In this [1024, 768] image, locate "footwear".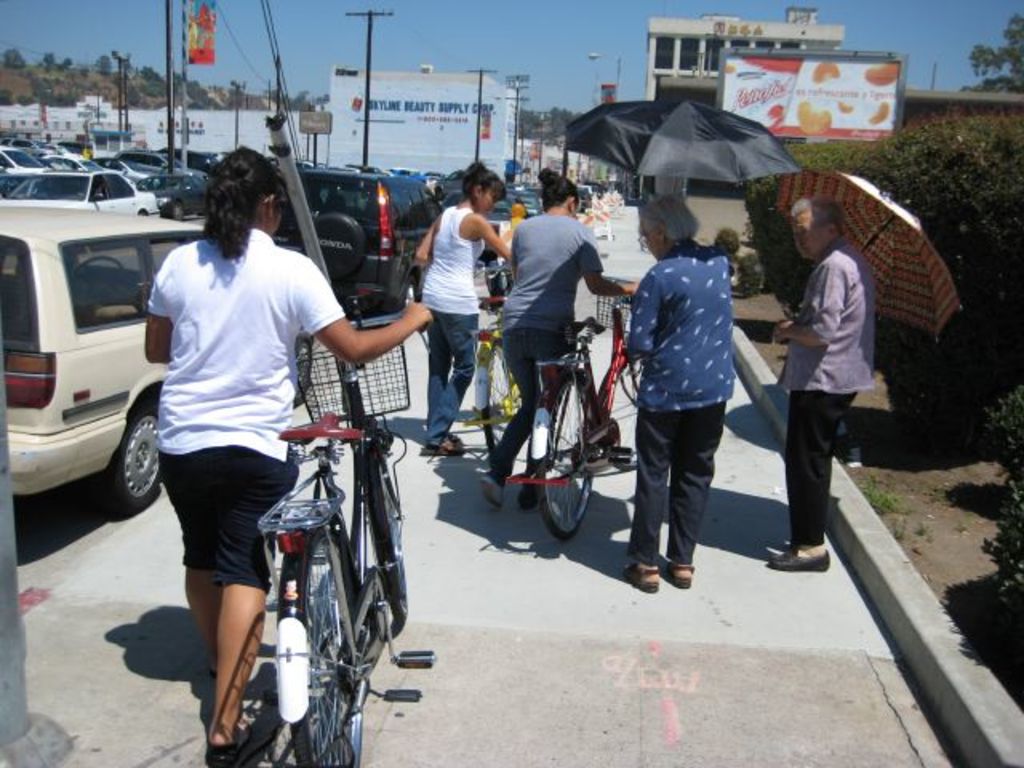
Bounding box: box(486, 478, 502, 506).
